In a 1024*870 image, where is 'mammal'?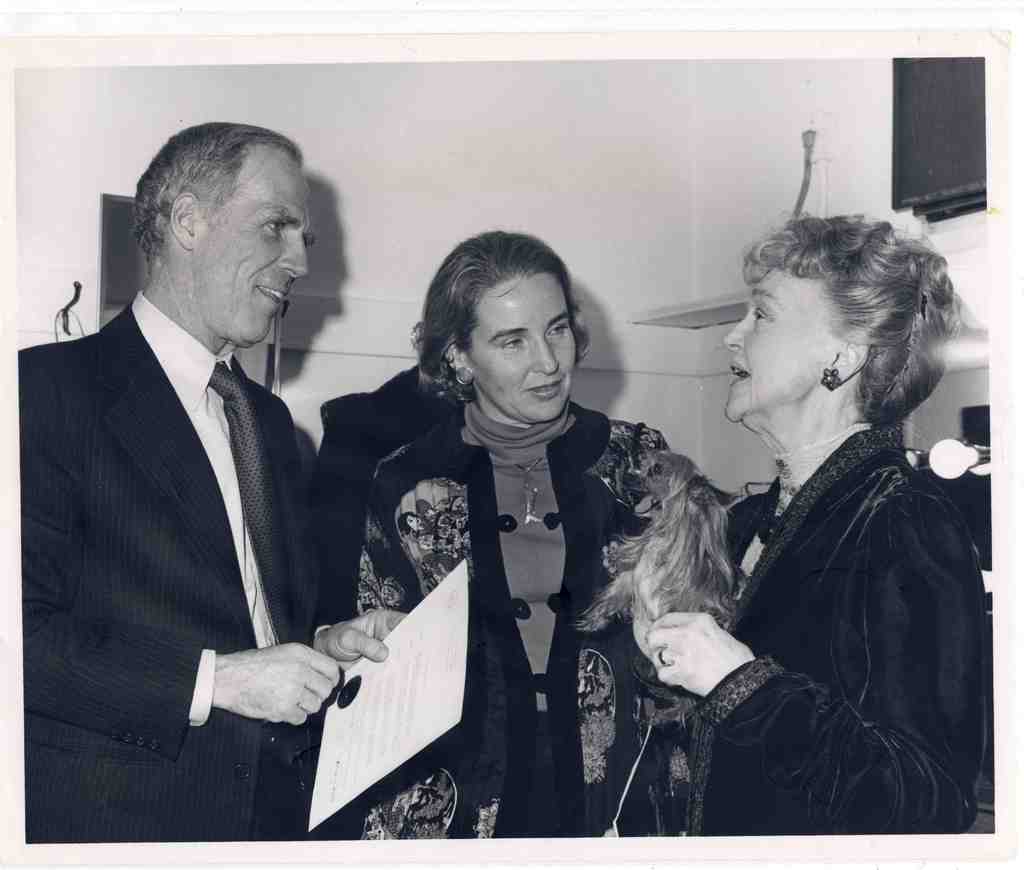
668,197,1007,828.
